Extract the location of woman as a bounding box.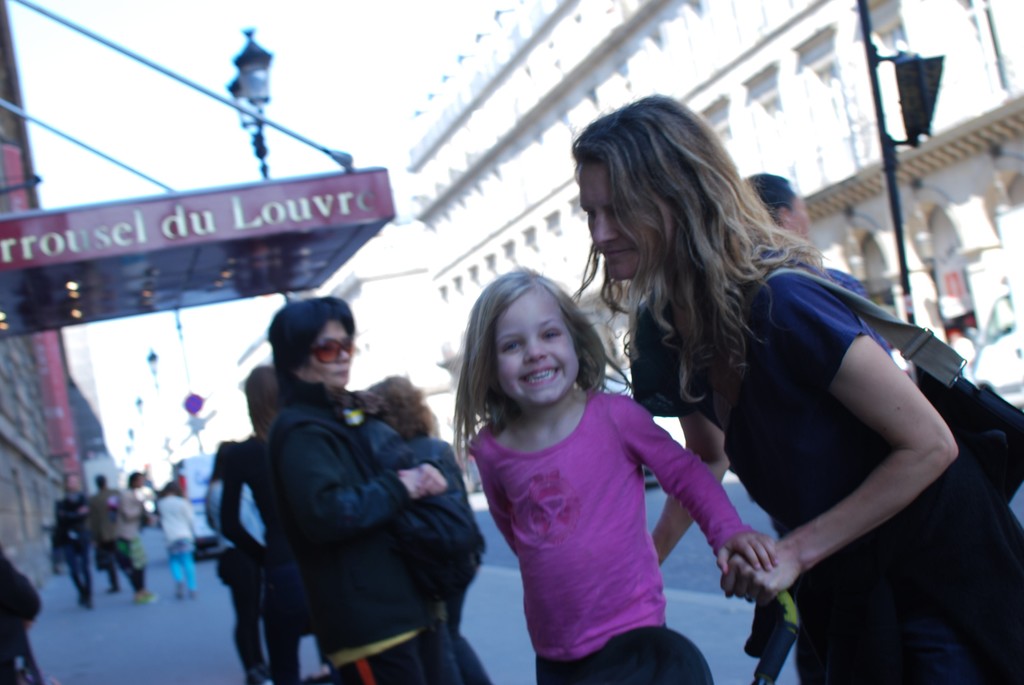
rect(366, 368, 489, 684).
